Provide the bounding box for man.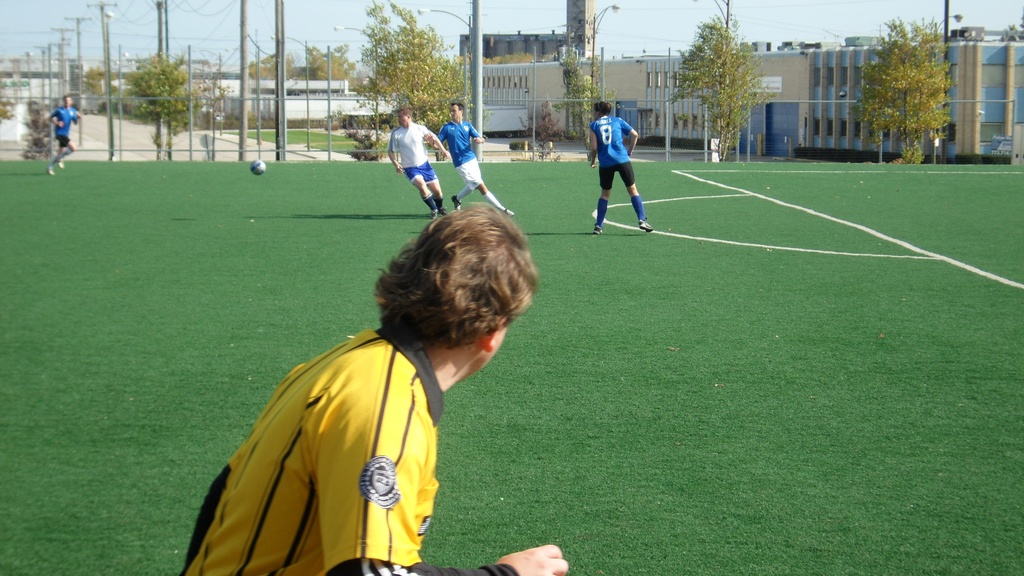
bbox=[179, 200, 571, 575].
